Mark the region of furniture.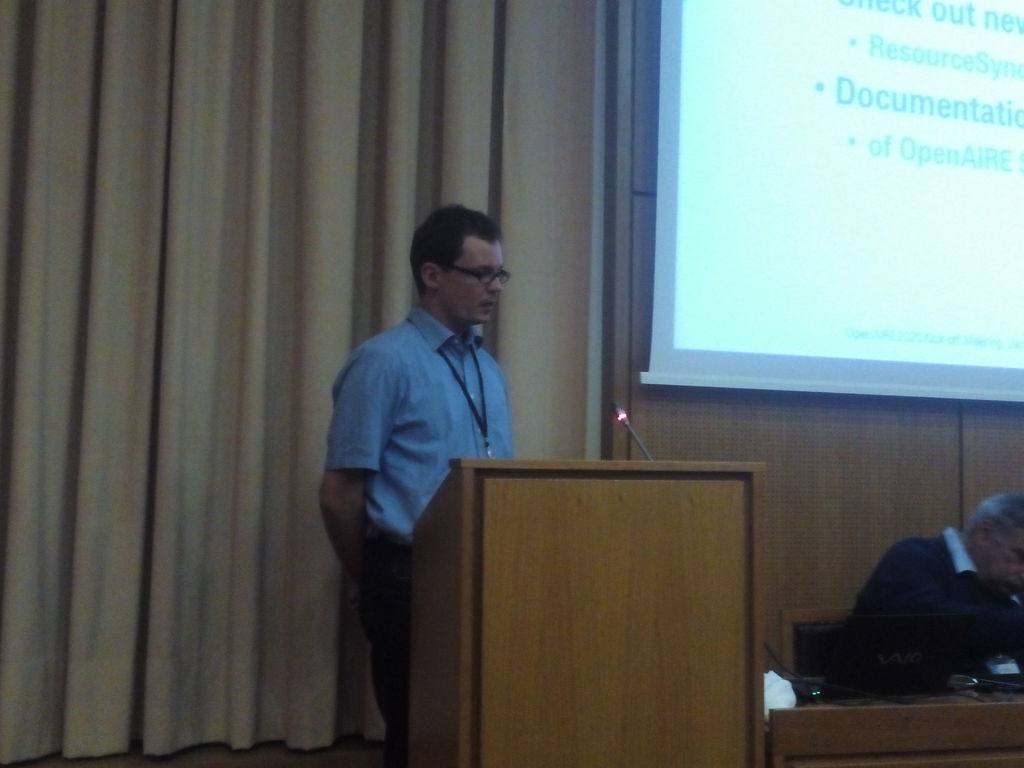
Region: (768,674,1023,767).
